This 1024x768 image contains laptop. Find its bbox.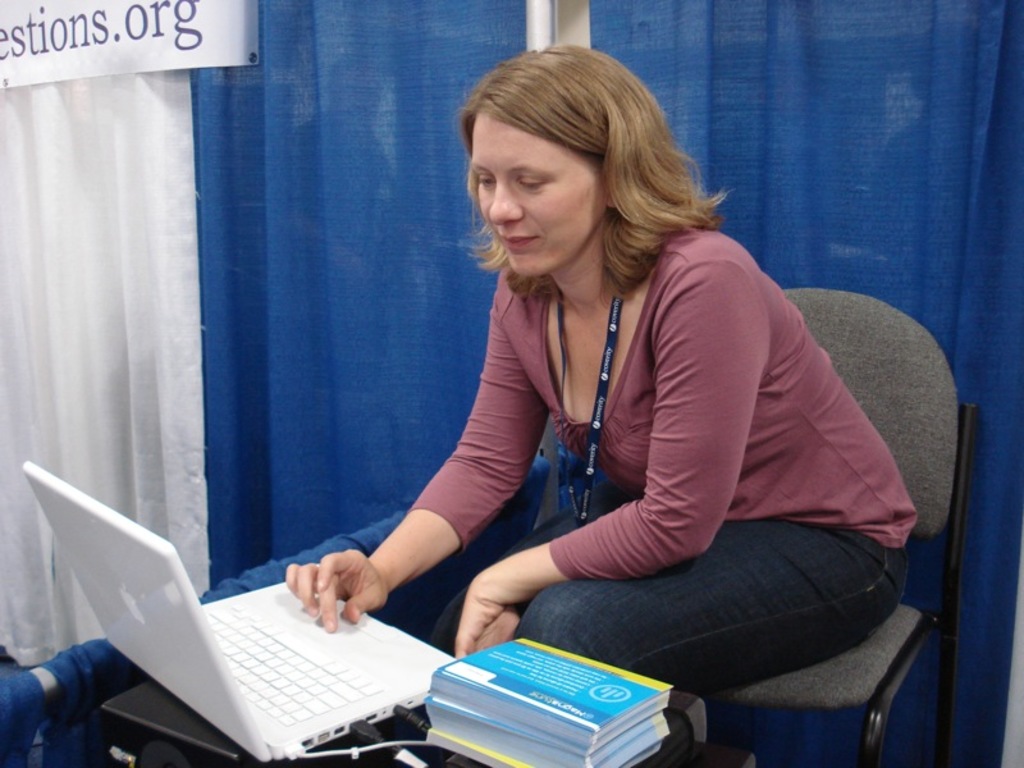
(72,489,454,764).
